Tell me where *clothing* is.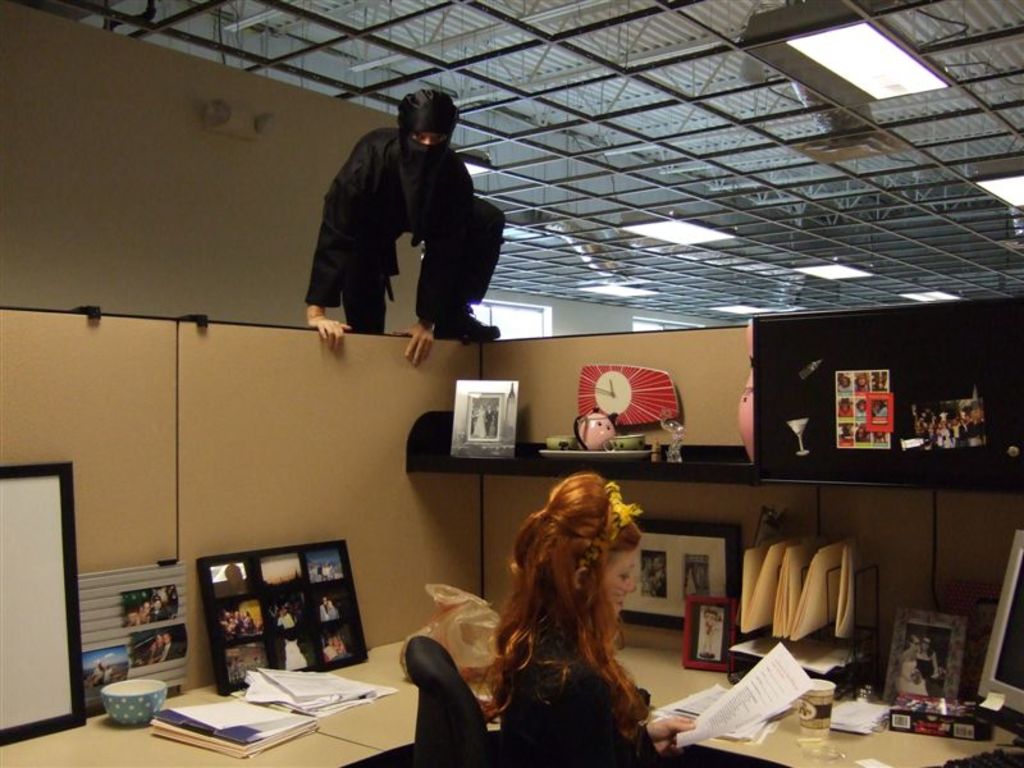
*clothing* is at x1=284 y1=86 x2=503 y2=343.
